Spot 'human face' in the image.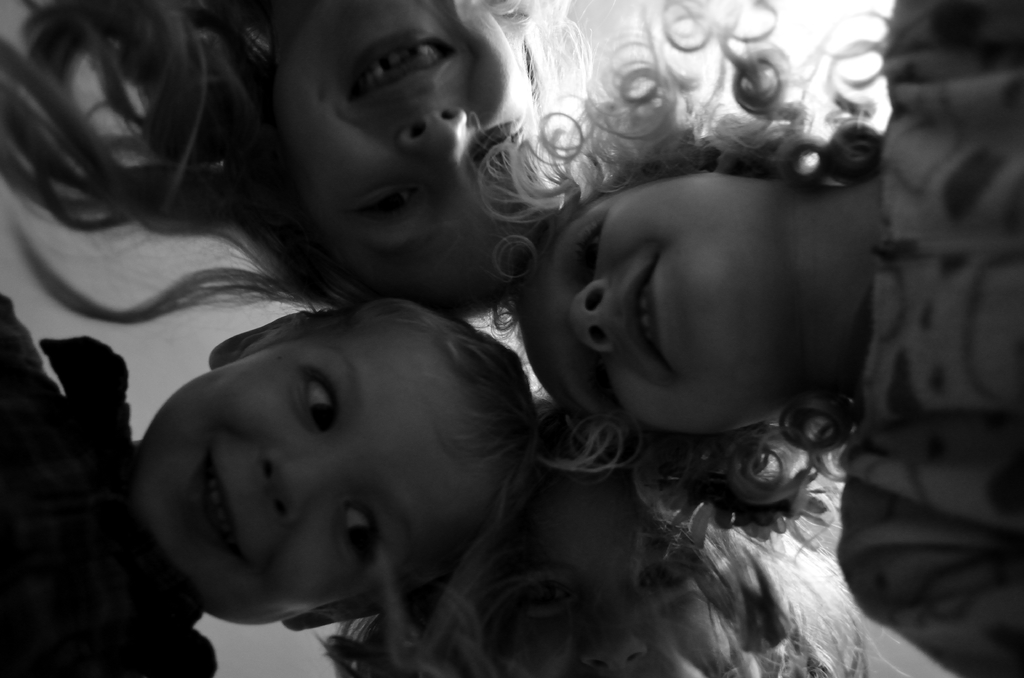
'human face' found at box(136, 344, 499, 625).
